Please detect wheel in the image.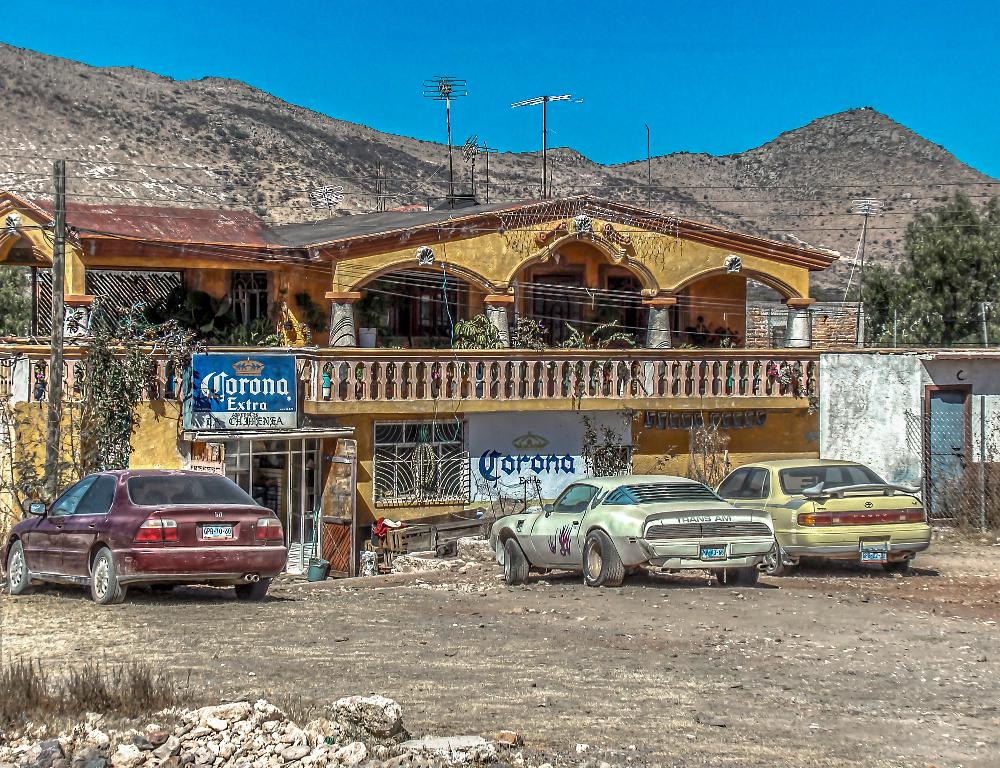
(92,548,125,605).
